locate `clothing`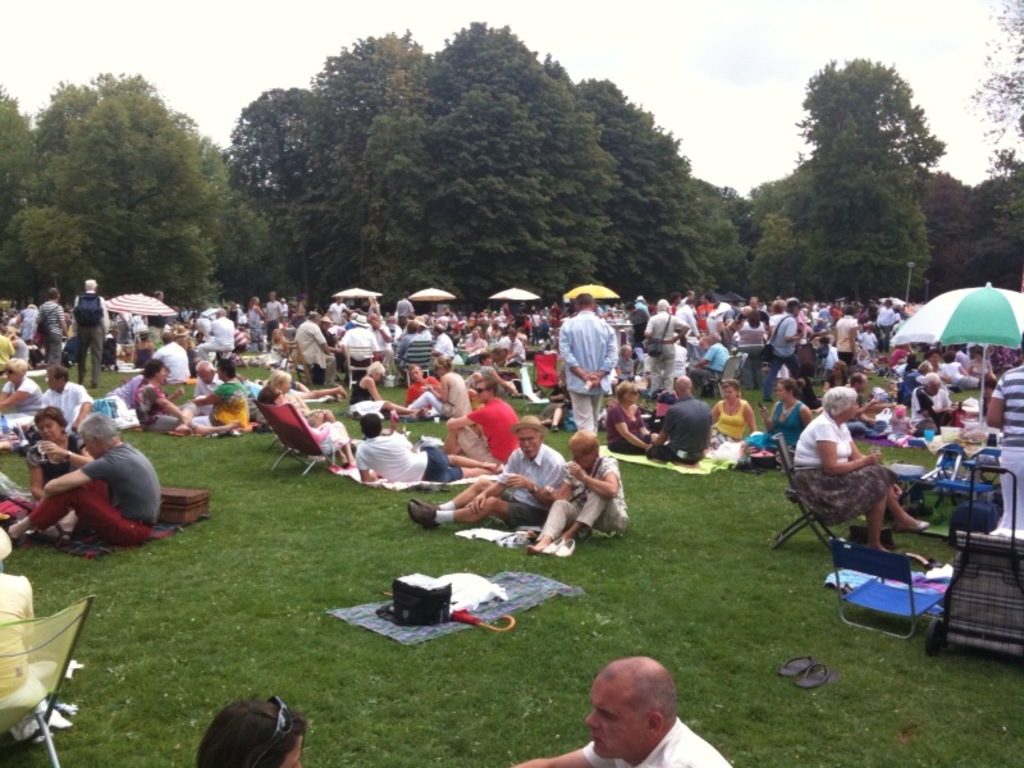
l=375, t=324, r=392, b=348
